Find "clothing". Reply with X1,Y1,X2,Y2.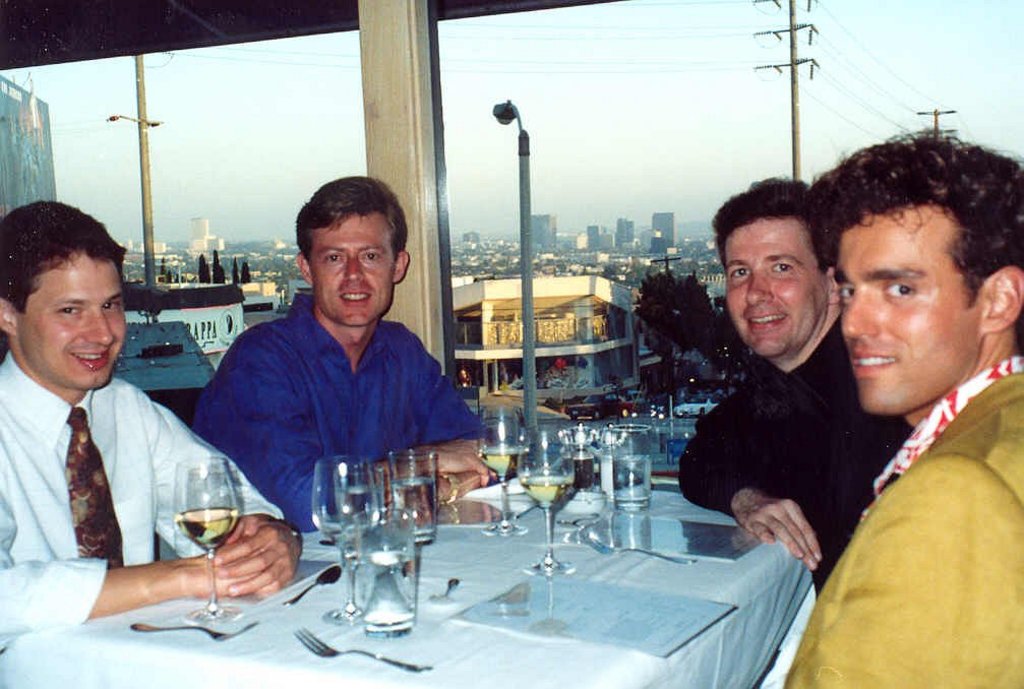
5,300,269,640.
